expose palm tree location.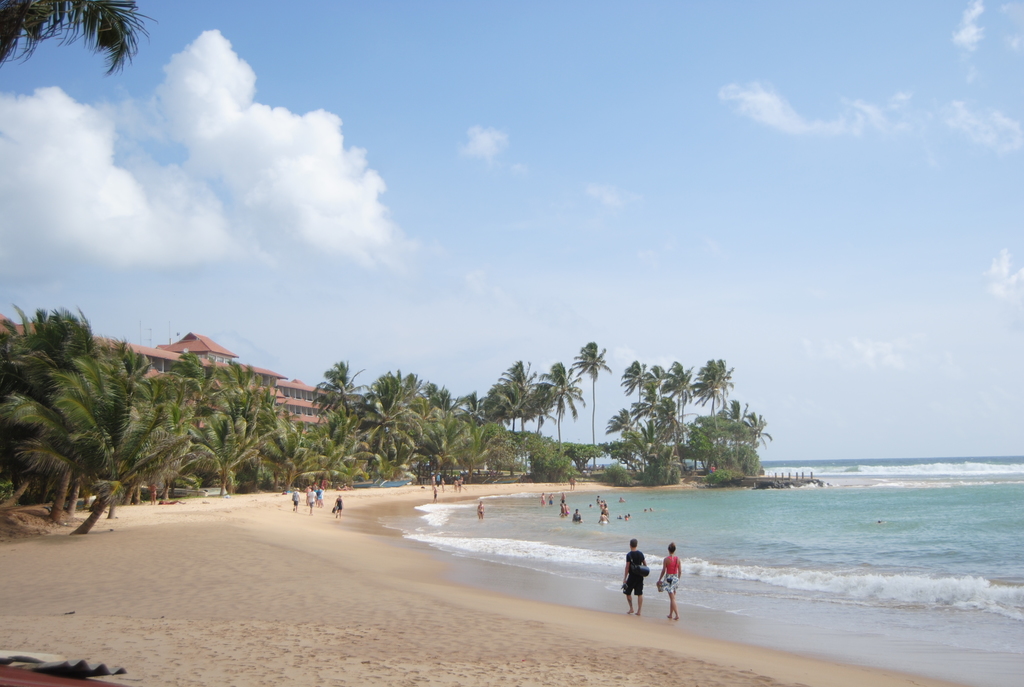
Exposed at Rect(307, 423, 351, 506).
